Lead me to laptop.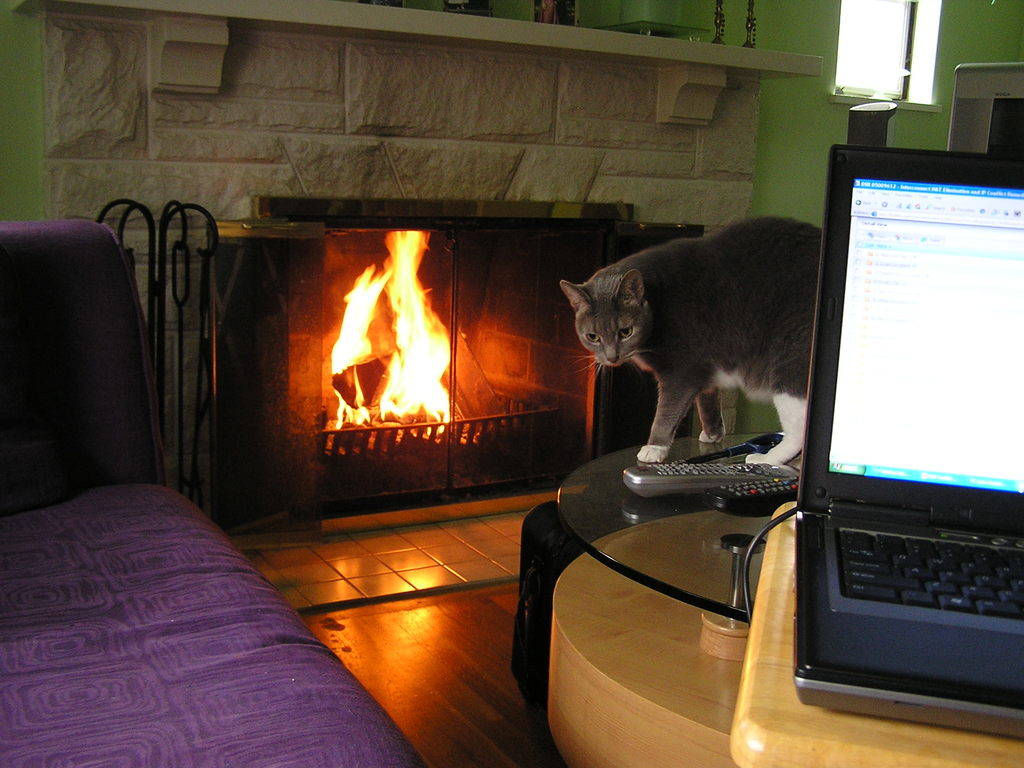
Lead to 779/145/1023/737.
